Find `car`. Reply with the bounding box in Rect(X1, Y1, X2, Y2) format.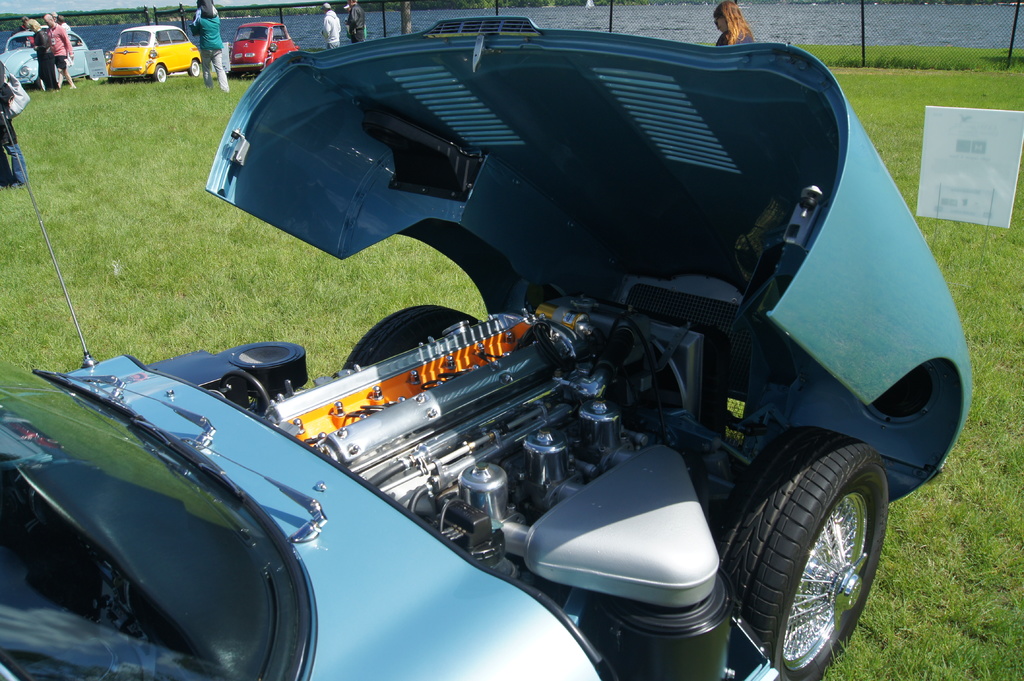
Rect(0, 26, 87, 90).
